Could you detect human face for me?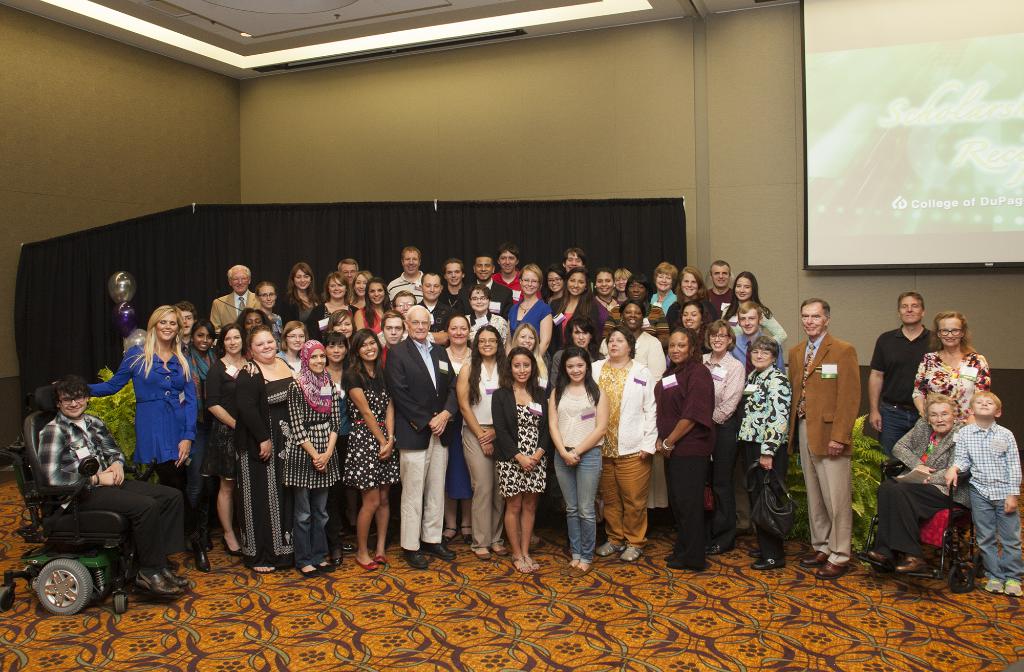
Detection result: <box>511,353,532,383</box>.
